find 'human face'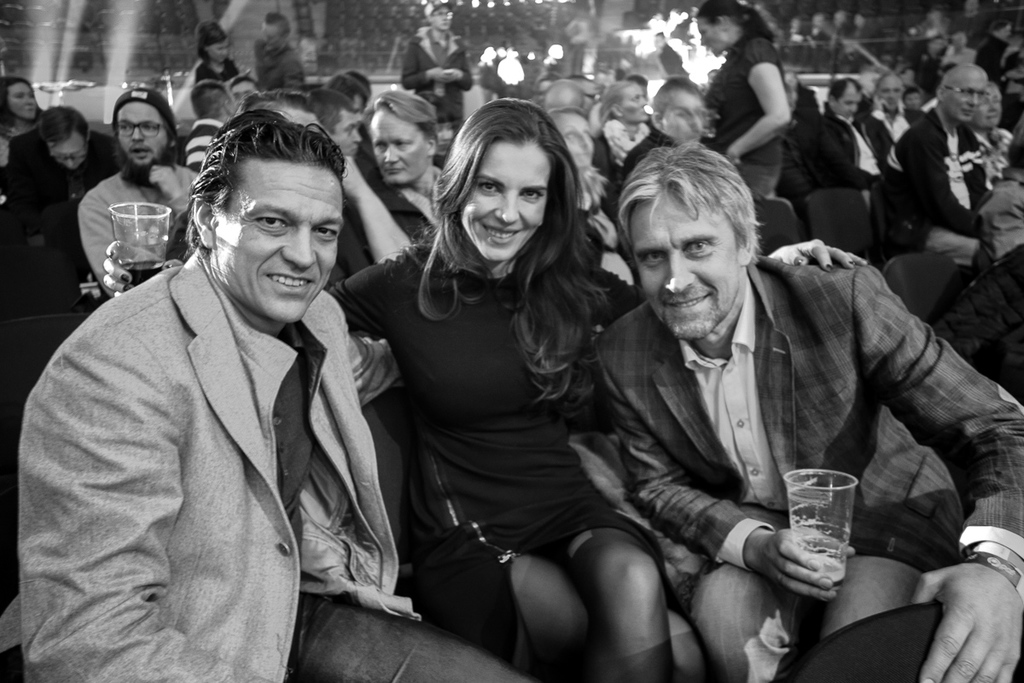
x1=432, y1=3, x2=451, y2=32
